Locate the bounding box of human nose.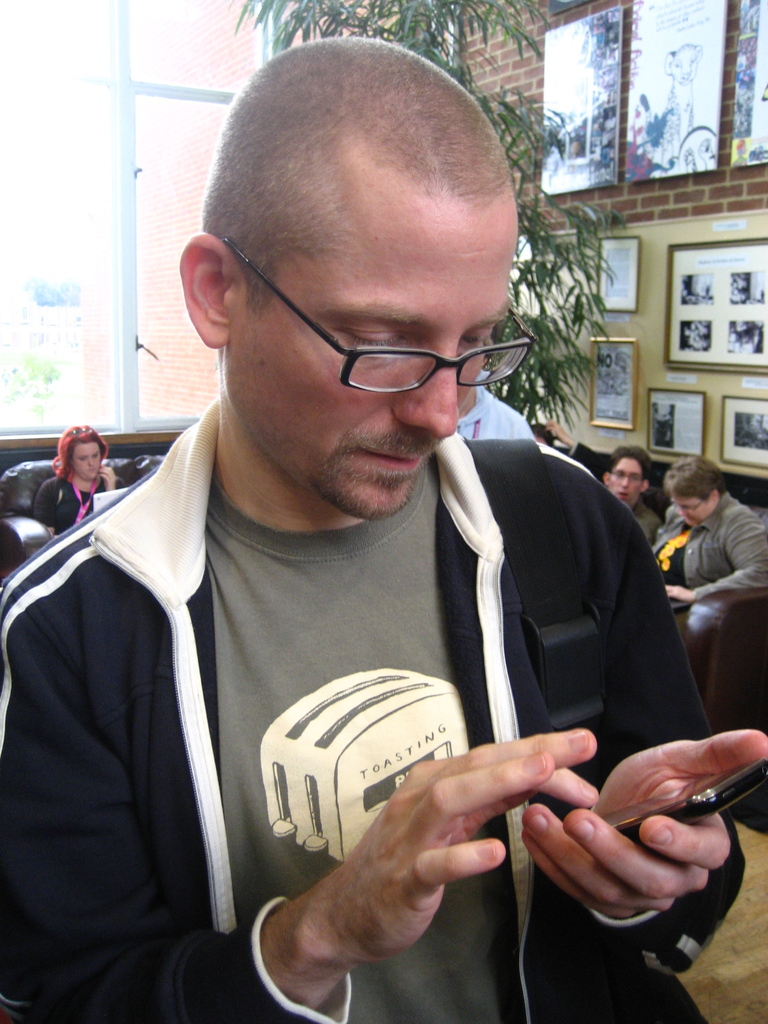
Bounding box: box=[392, 337, 457, 436].
